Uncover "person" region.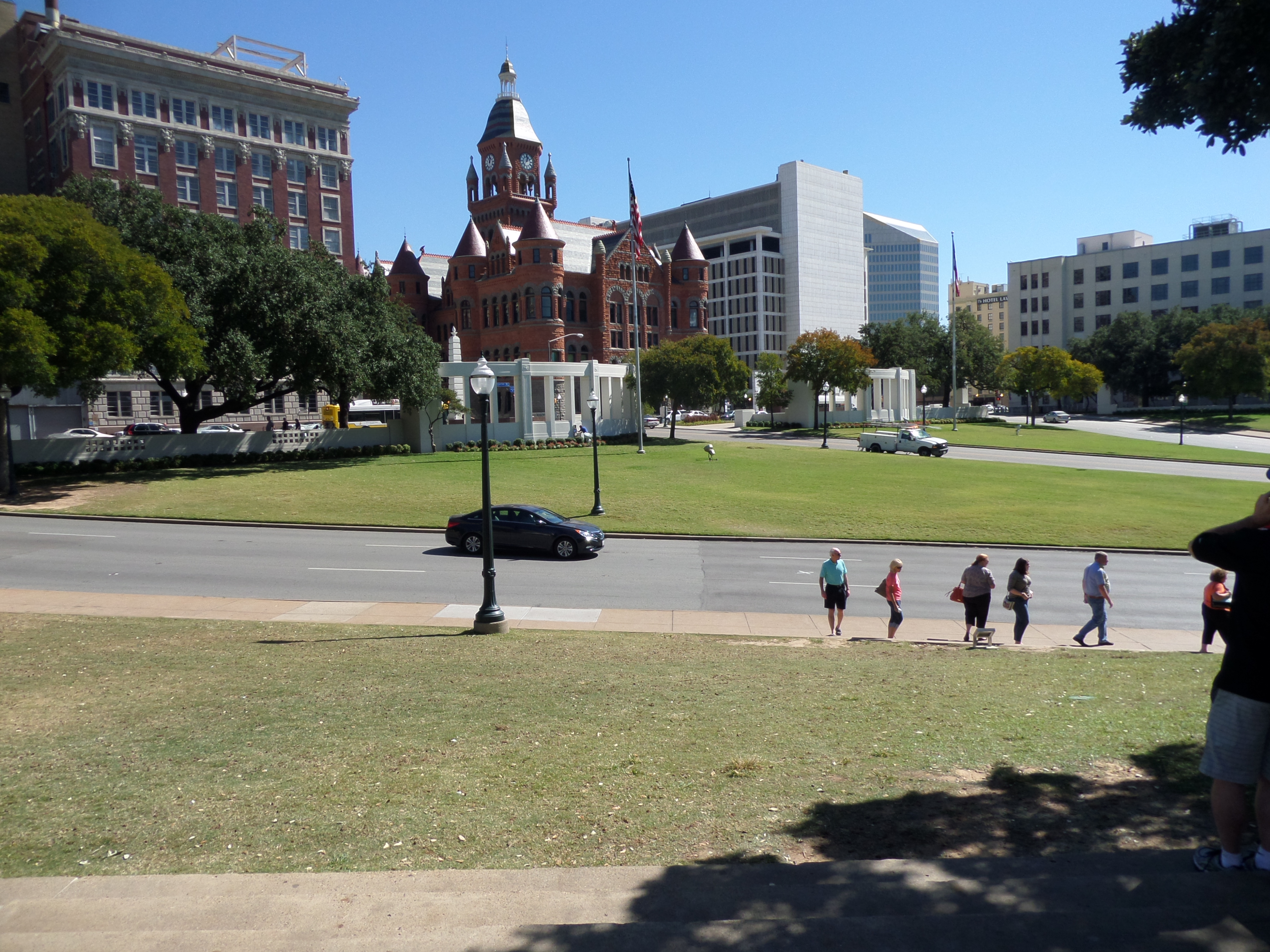
Uncovered: x1=282 y1=162 x2=293 y2=187.
